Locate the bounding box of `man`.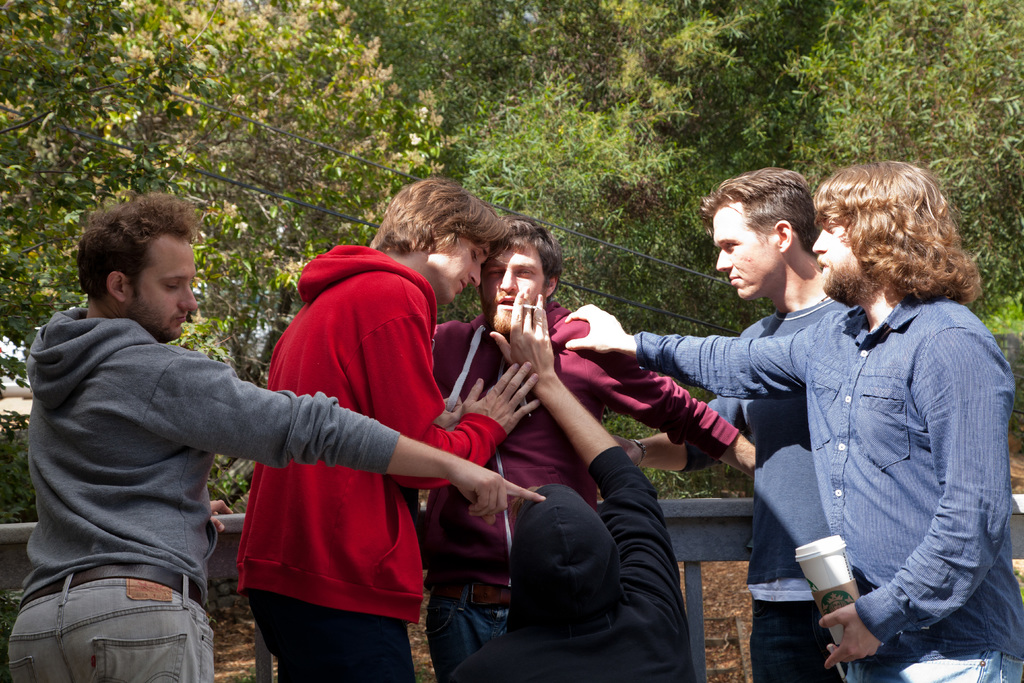
Bounding box: pyautogui.locateOnScreen(3, 188, 545, 682).
